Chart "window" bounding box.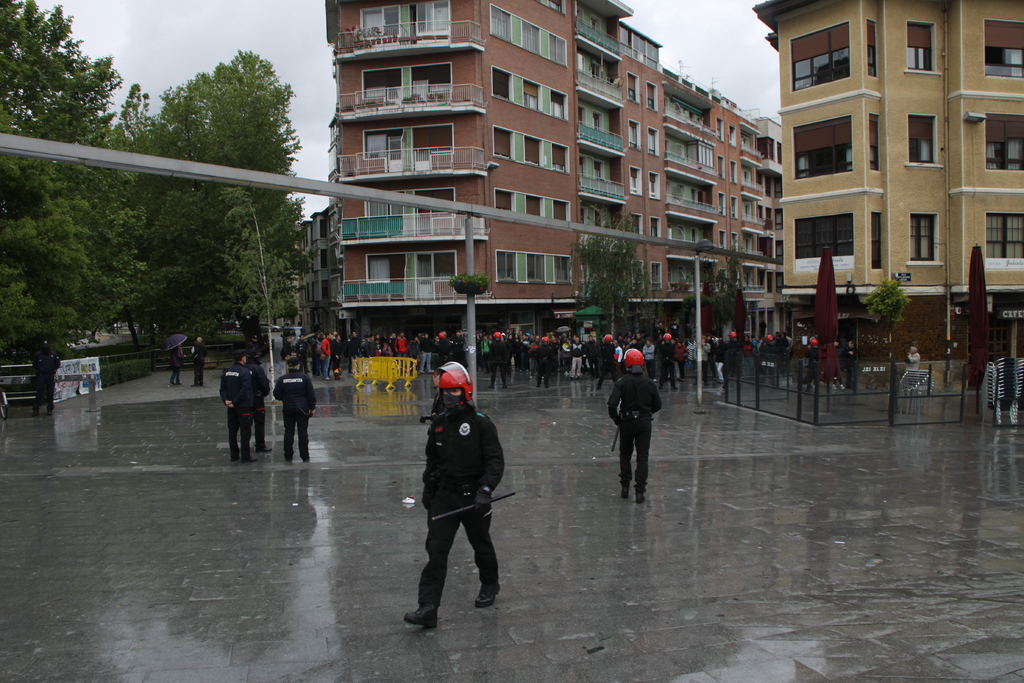
Charted: bbox(524, 79, 541, 113).
